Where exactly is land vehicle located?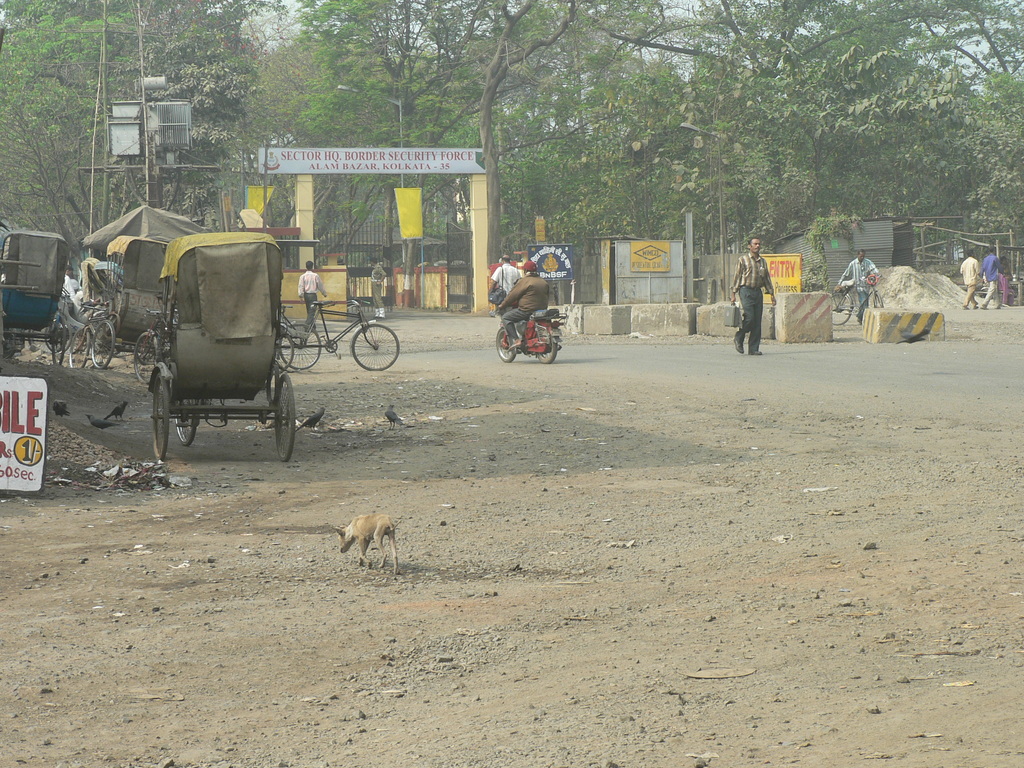
Its bounding box is BBox(495, 307, 568, 360).
